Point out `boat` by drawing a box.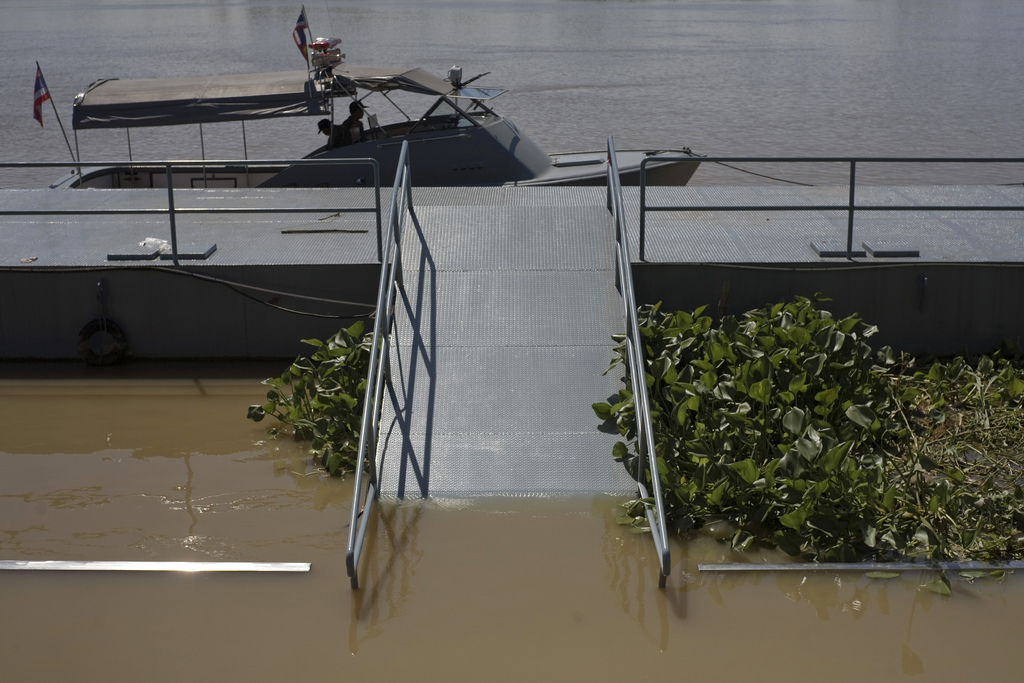
l=42, t=3, r=706, b=181.
